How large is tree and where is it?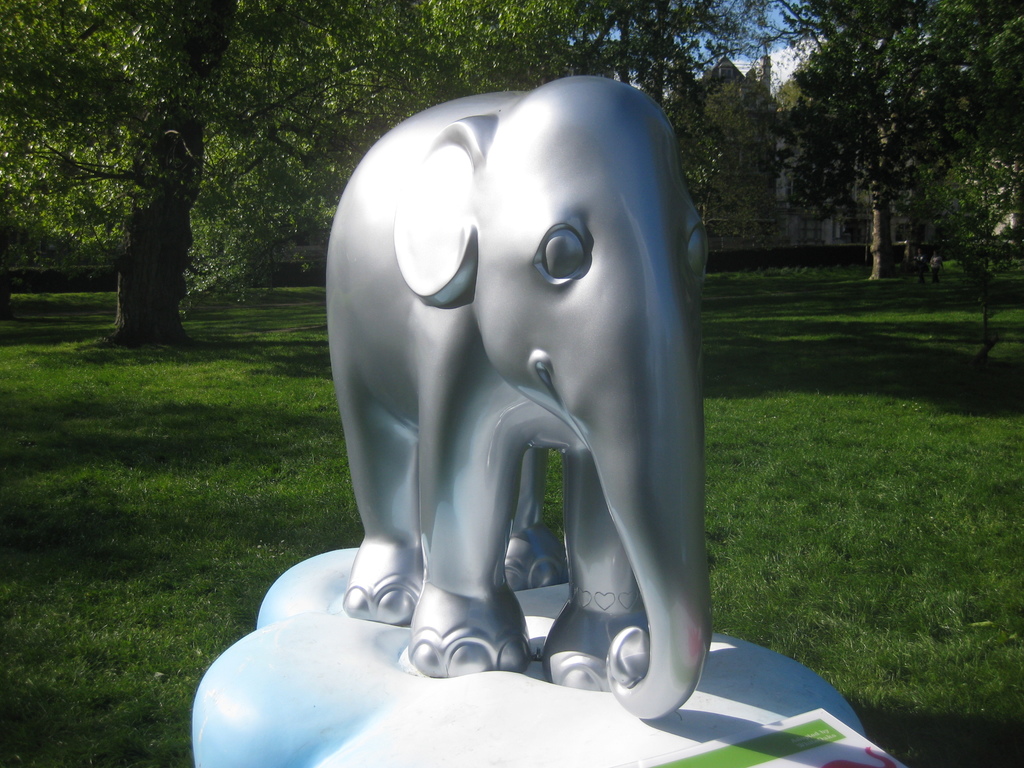
Bounding box: left=0, top=0, right=626, bottom=349.
